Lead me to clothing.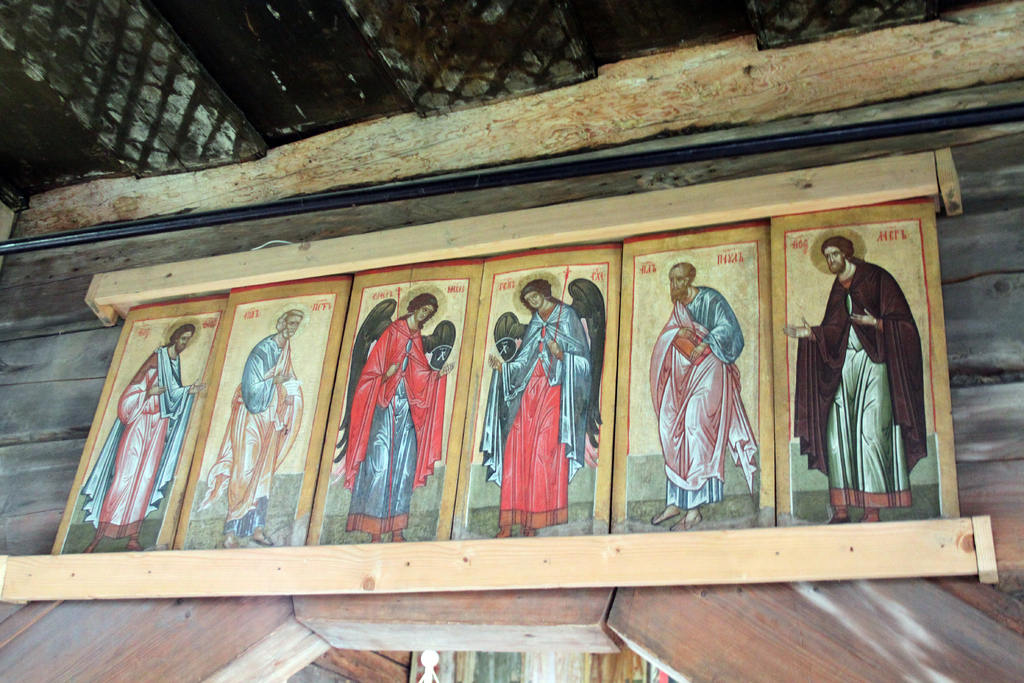
Lead to (197,333,302,537).
